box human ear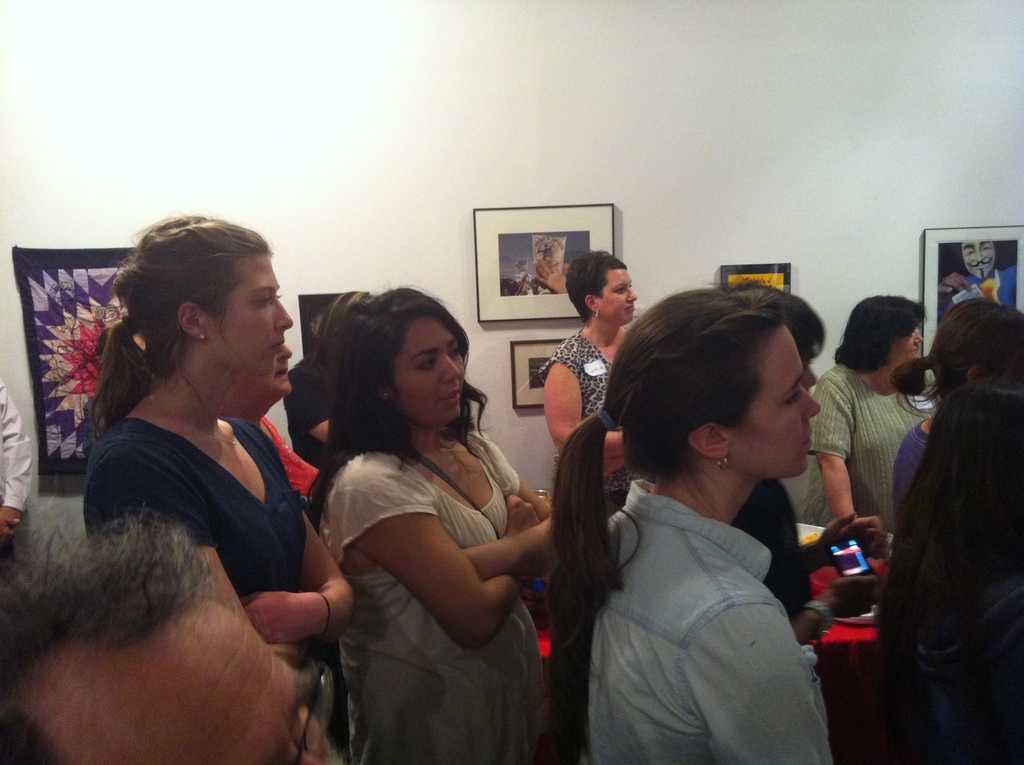
<box>179,298,209,345</box>
